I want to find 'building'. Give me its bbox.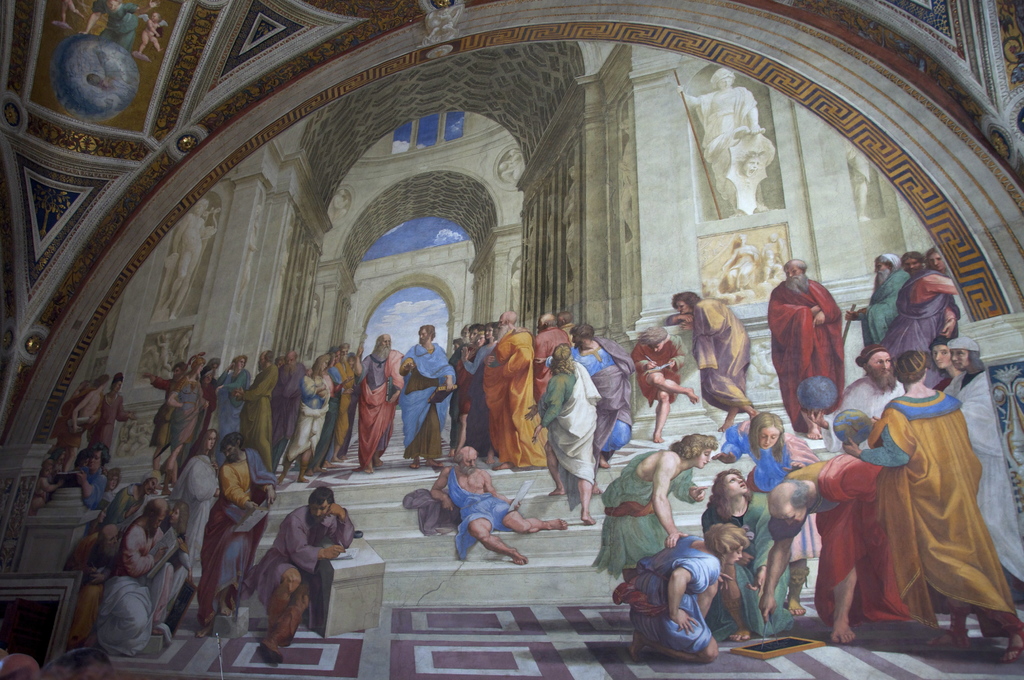
0 4 1023 679.
